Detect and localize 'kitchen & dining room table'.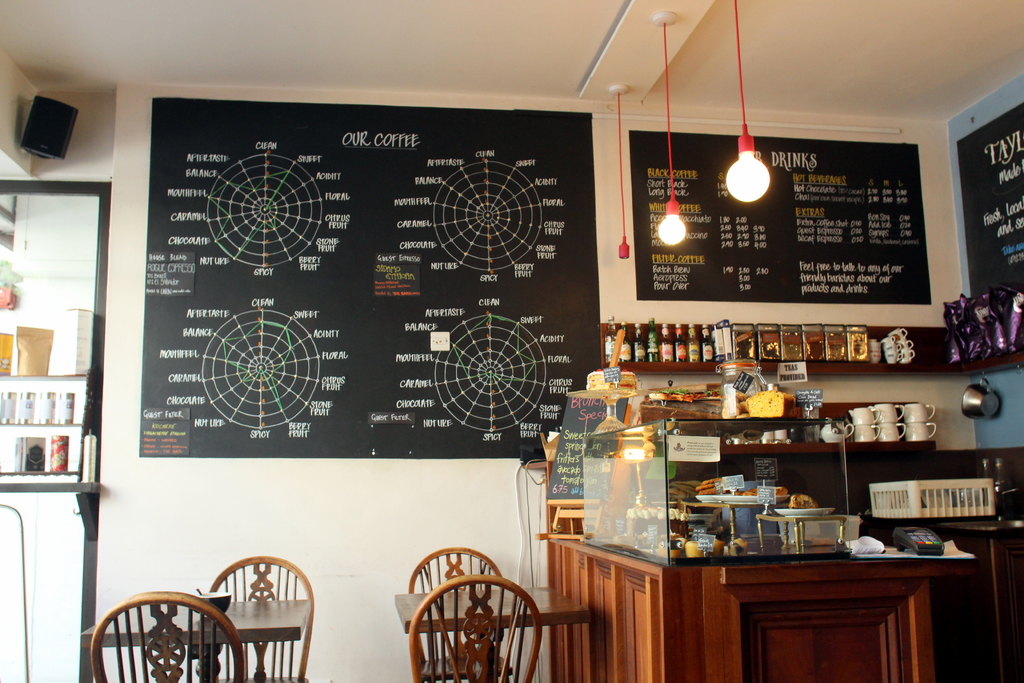
Localized at [x1=402, y1=545, x2=583, y2=682].
